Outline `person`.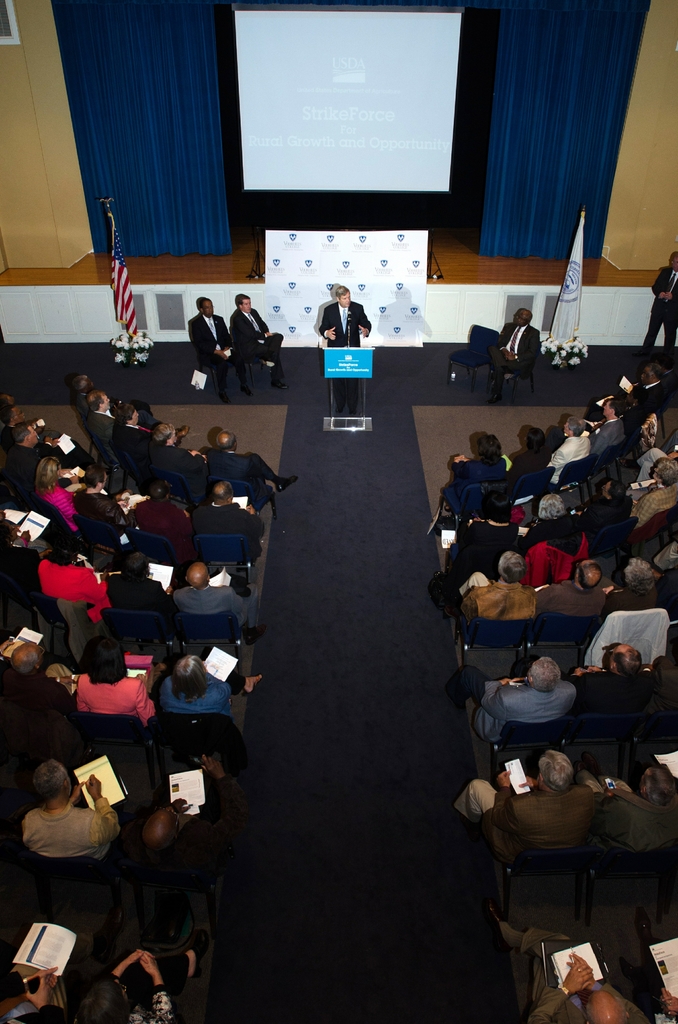
Outline: pyautogui.locateOnScreen(3, 924, 77, 1022).
